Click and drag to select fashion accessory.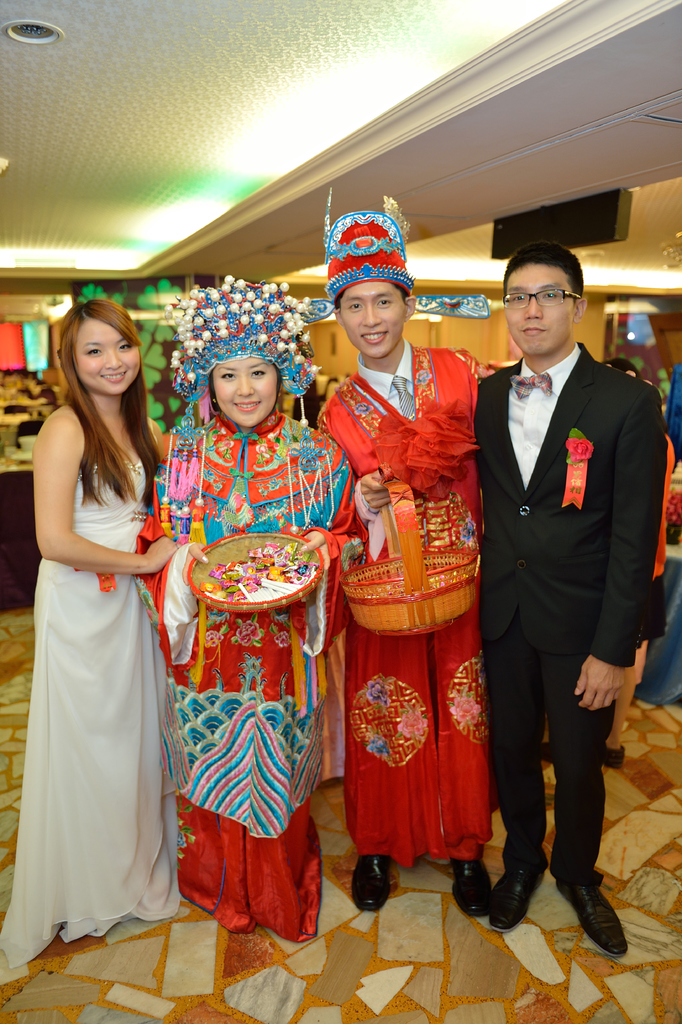
Selection: (451,856,492,916).
